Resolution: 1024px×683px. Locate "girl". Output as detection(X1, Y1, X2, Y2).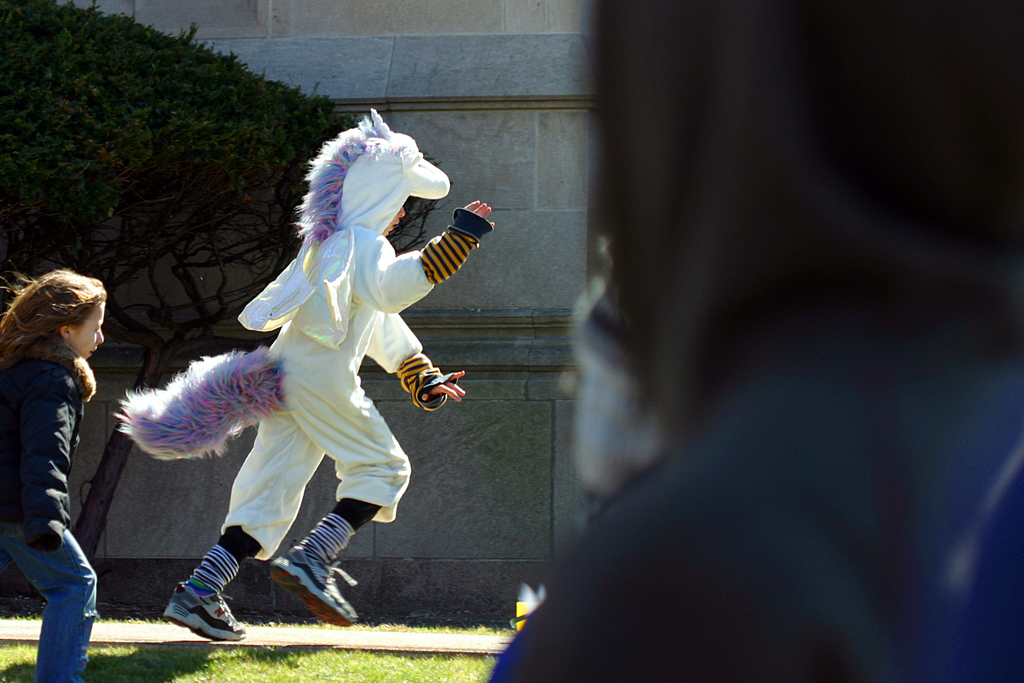
detection(0, 269, 101, 682).
